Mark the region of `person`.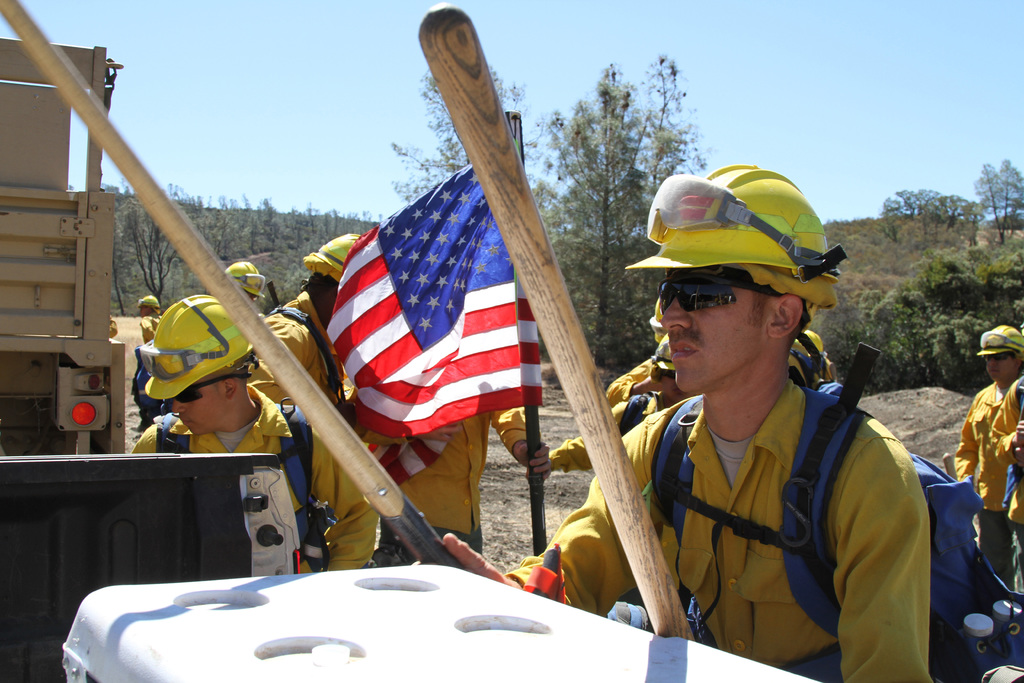
Region: crop(626, 166, 878, 590).
